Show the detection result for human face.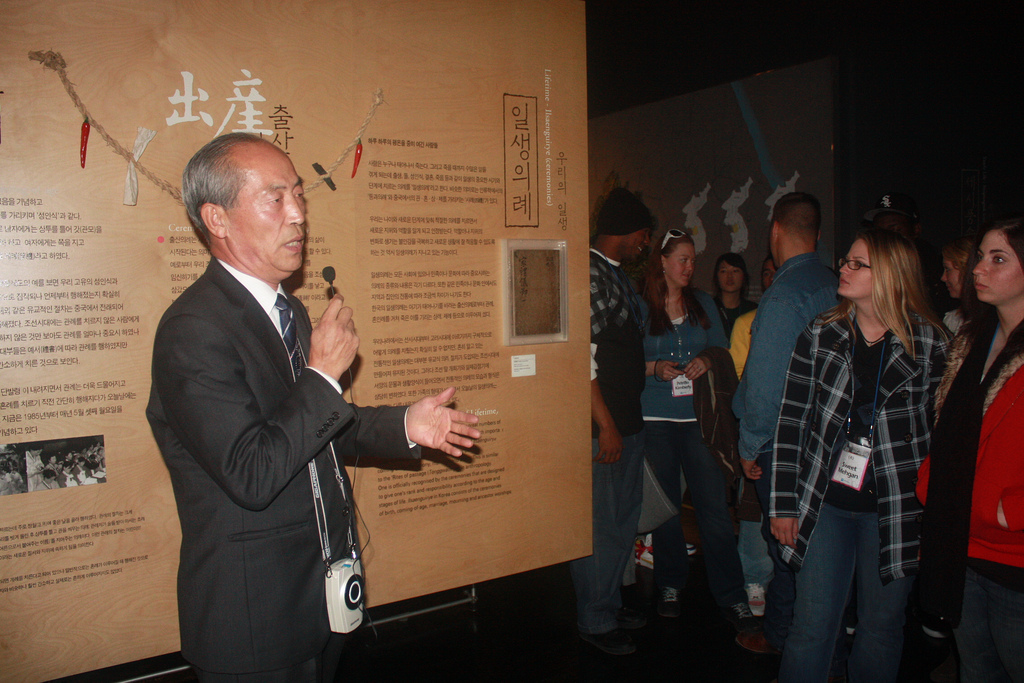
BBox(765, 262, 780, 293).
